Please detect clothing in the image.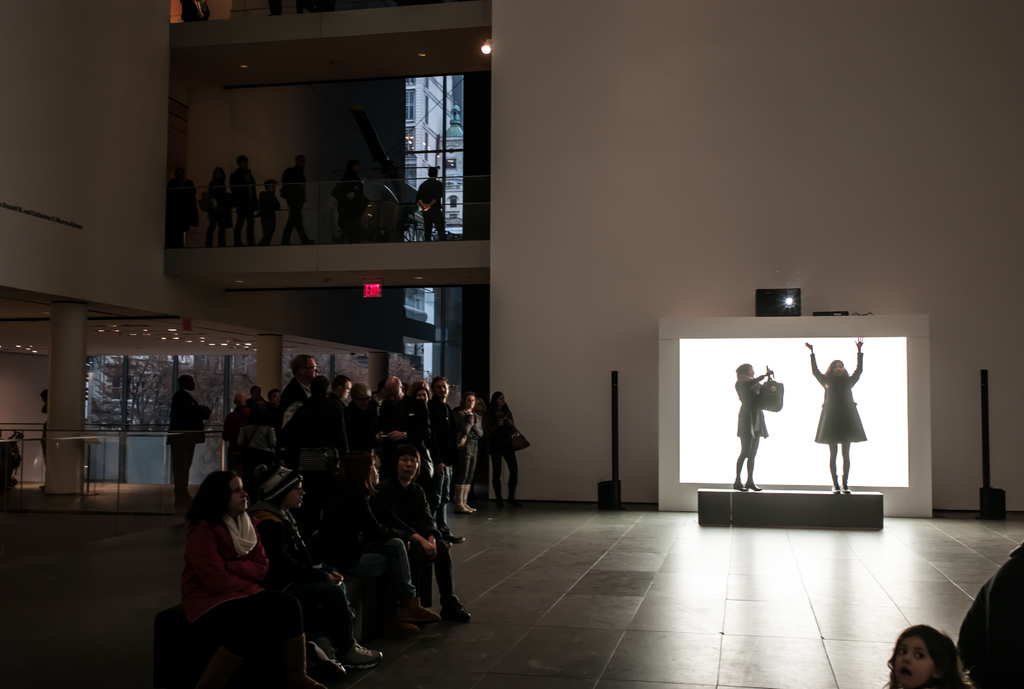
l=454, t=409, r=481, b=501.
